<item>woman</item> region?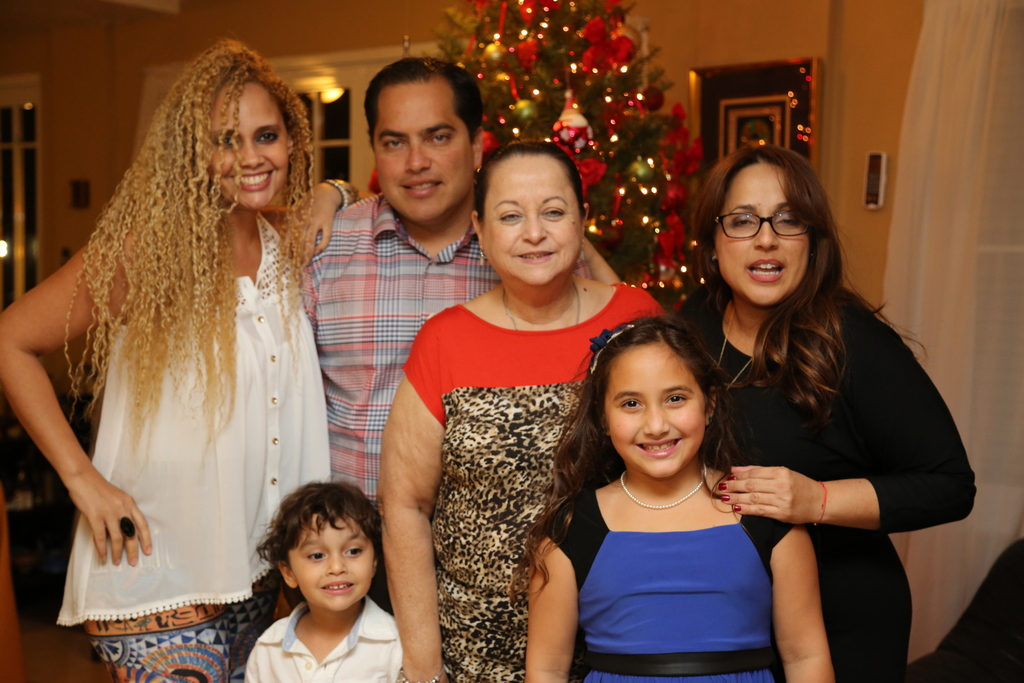
{"left": 662, "top": 140, "right": 984, "bottom": 682}
